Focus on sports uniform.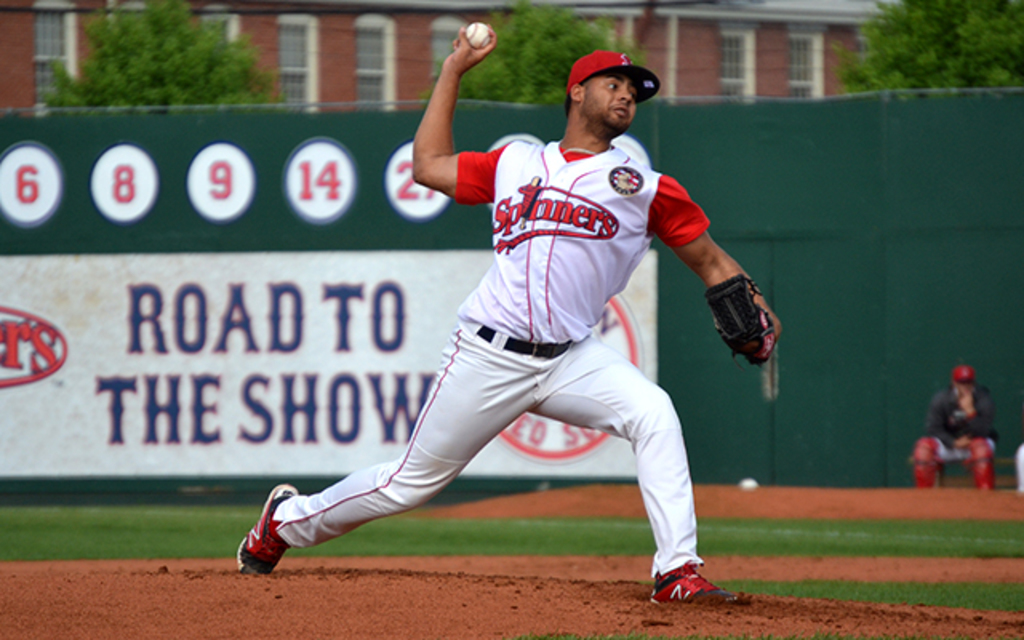
Focused at select_region(914, 376, 990, 498).
